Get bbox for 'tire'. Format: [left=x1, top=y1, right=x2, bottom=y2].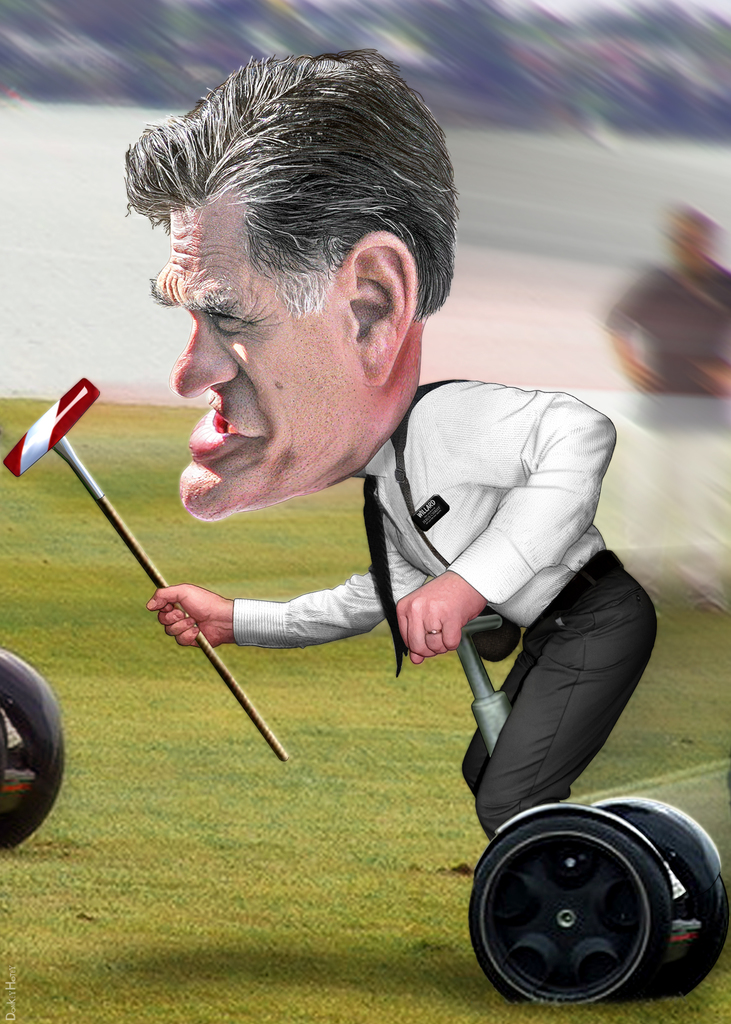
[left=466, top=814, right=671, bottom=1005].
